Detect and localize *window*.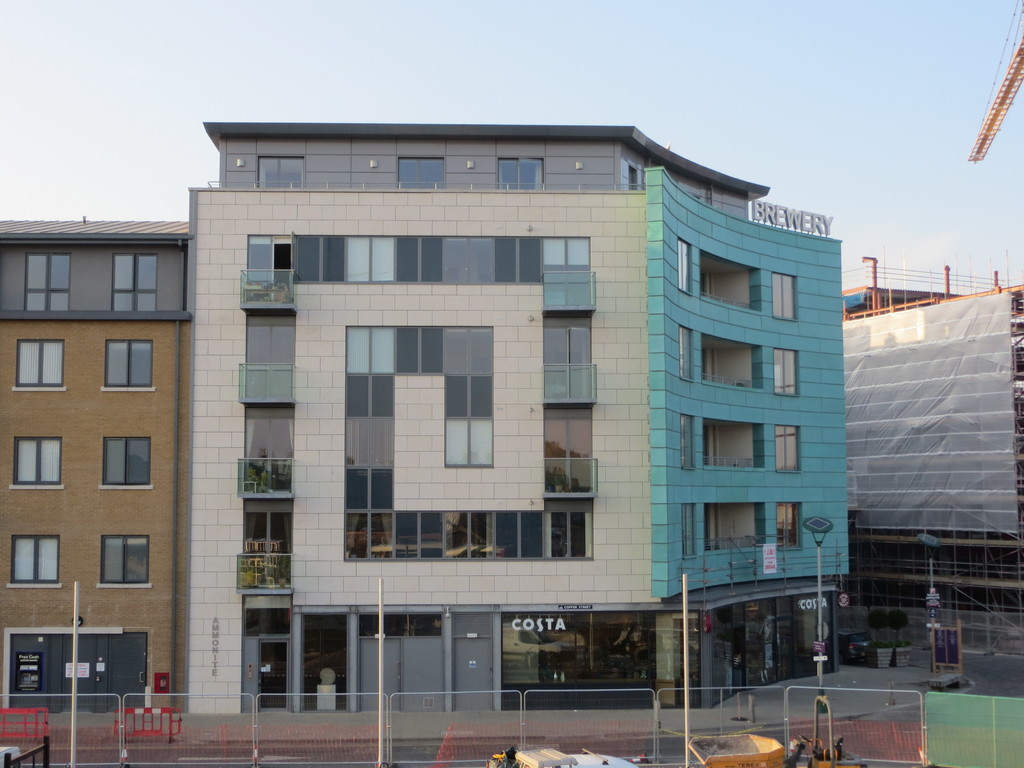
Localized at left=12, top=438, right=61, bottom=490.
